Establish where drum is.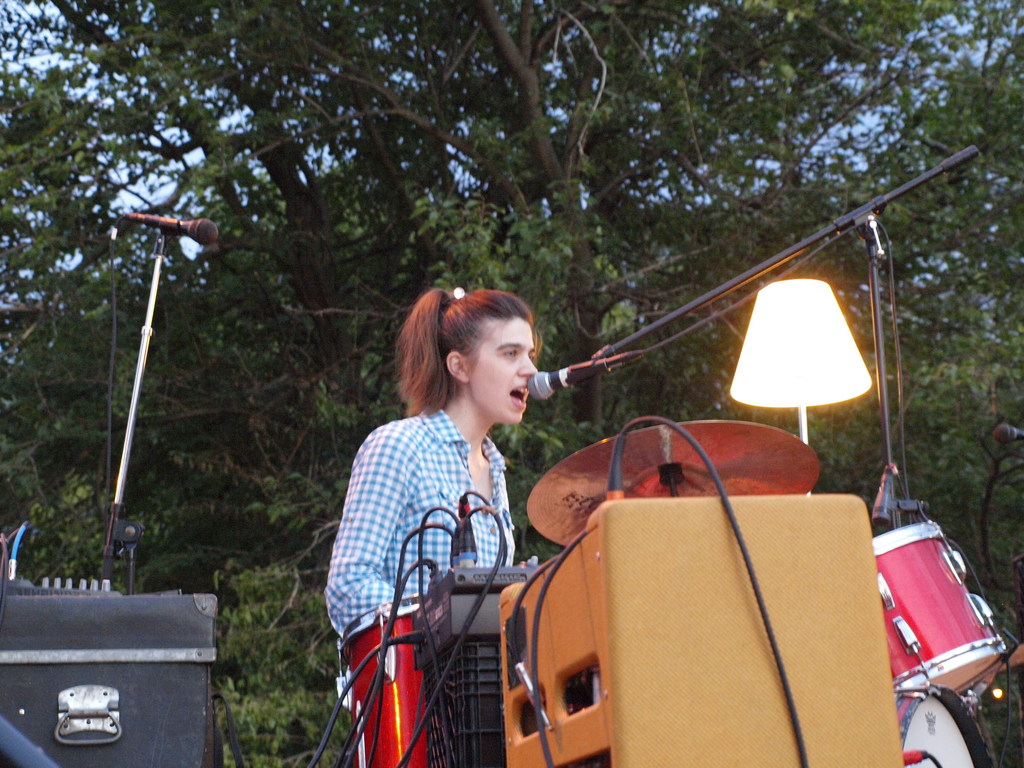
Established at l=870, t=513, r=1006, b=716.
